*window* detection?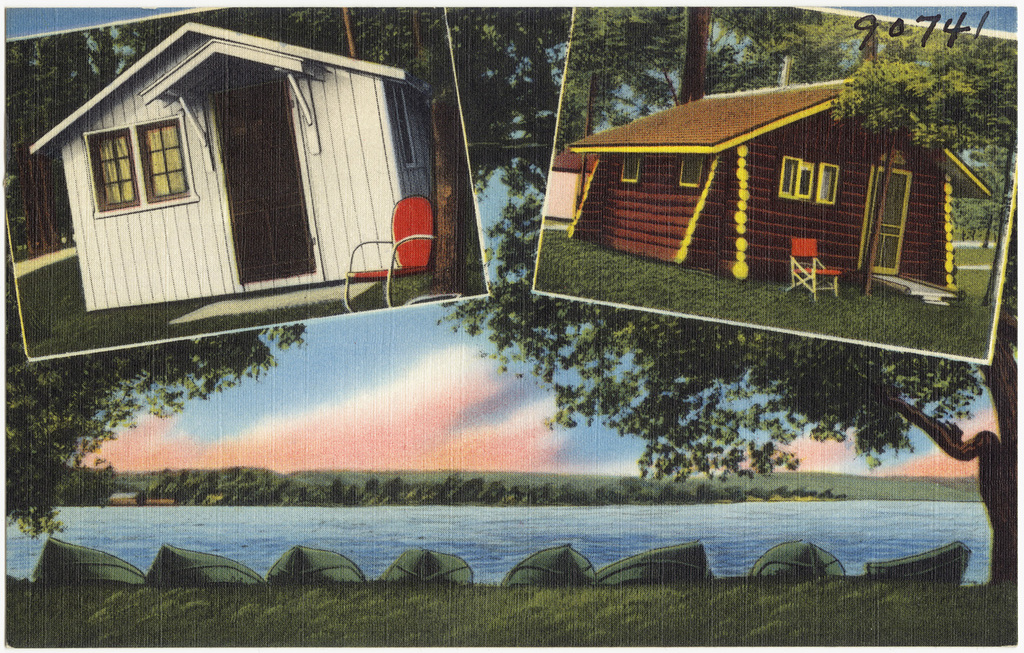
[x1=676, y1=155, x2=702, y2=185]
